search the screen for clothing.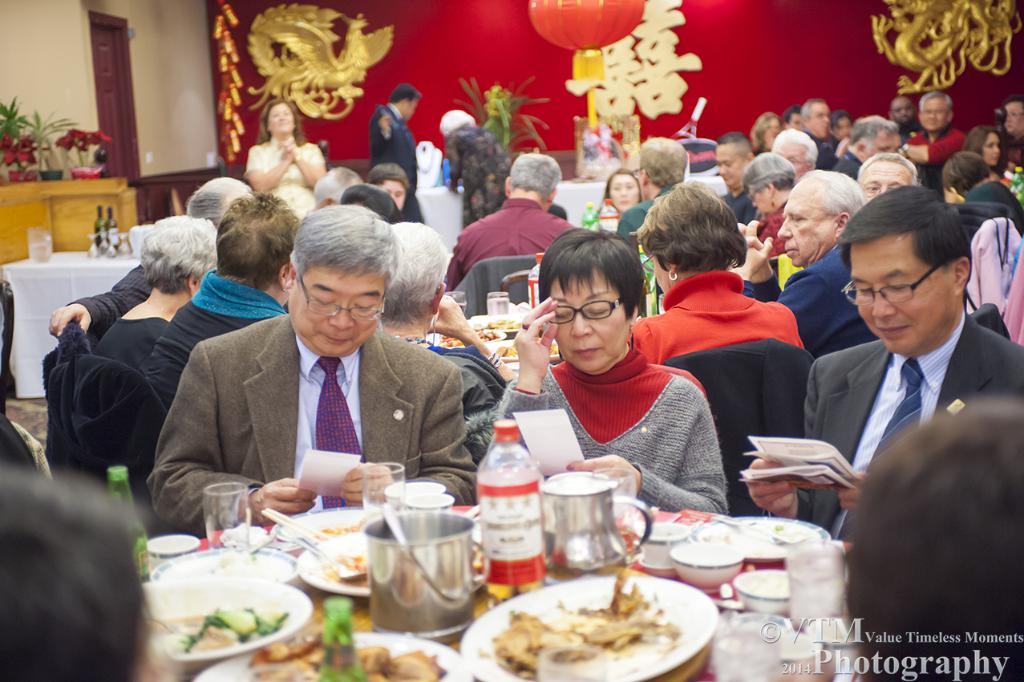
Found at detection(833, 153, 867, 176).
